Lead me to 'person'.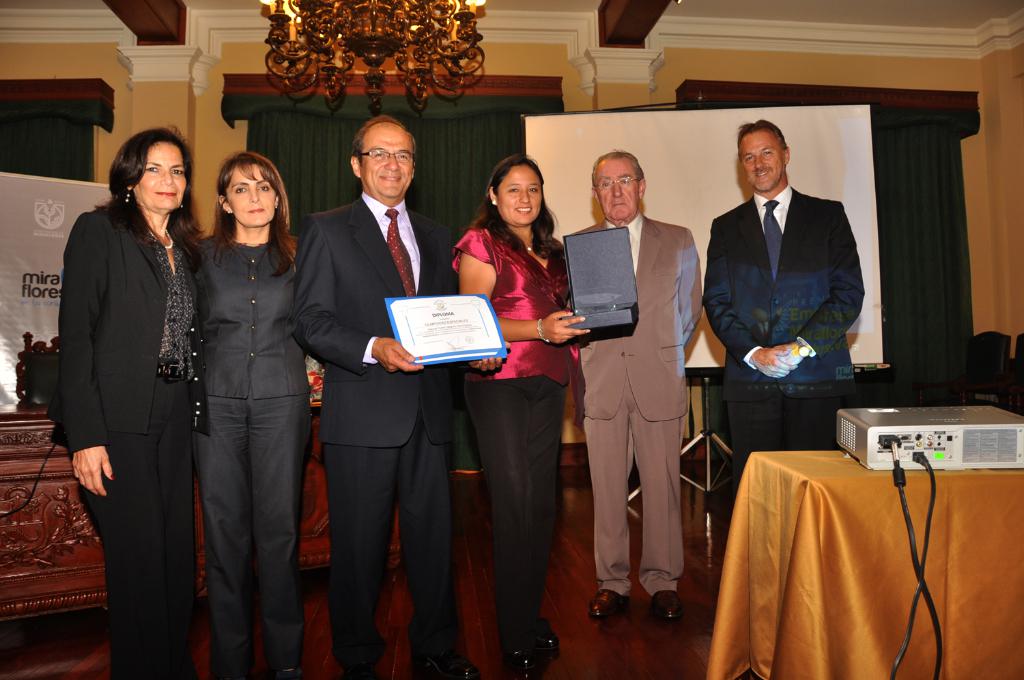
Lead to <region>51, 113, 212, 662</region>.
